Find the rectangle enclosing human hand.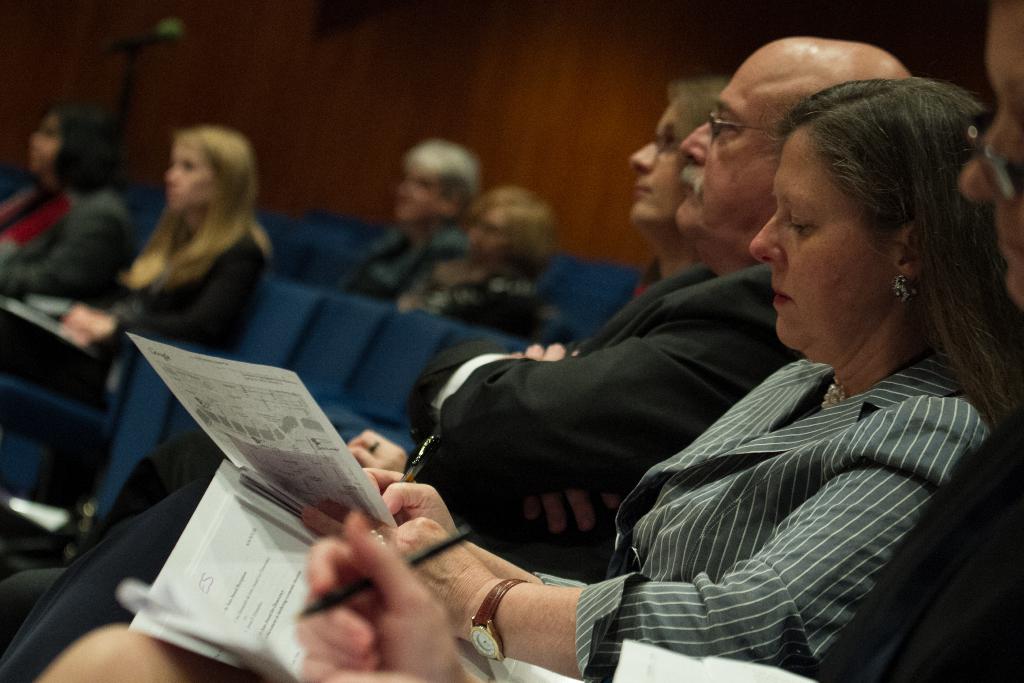
crop(508, 340, 581, 364).
